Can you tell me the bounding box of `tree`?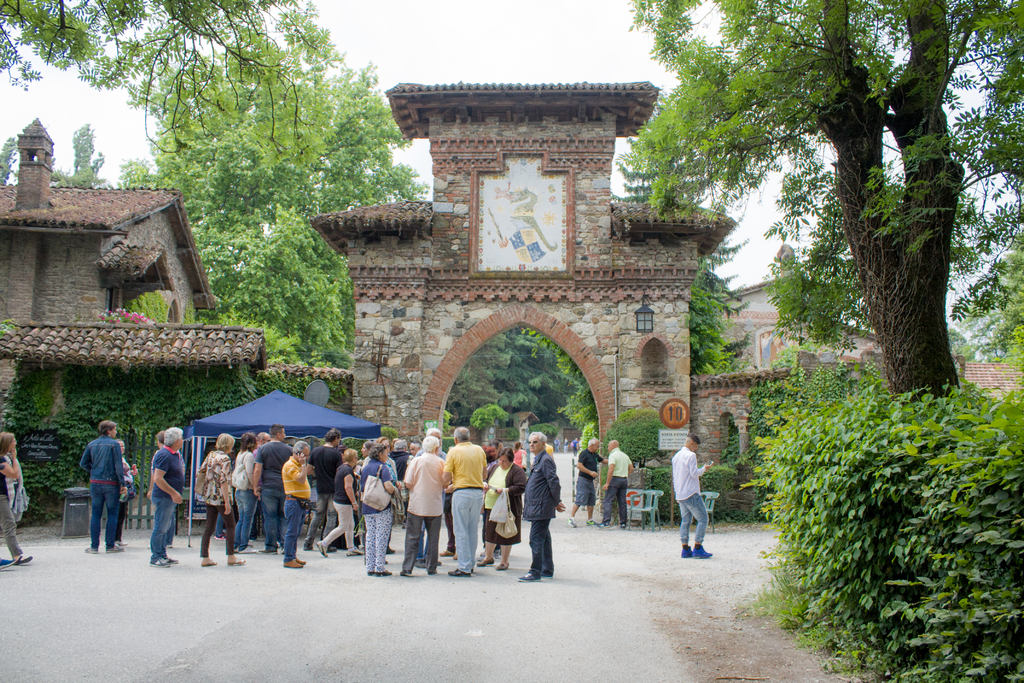
[left=0, top=136, right=19, bottom=181].
